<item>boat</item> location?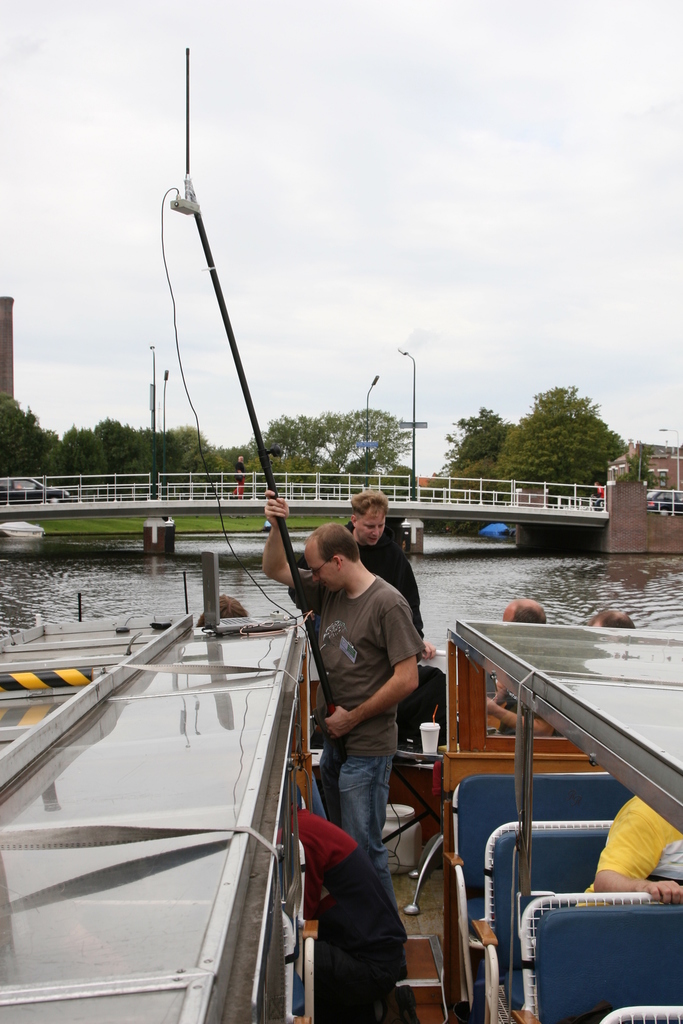
box(0, 545, 682, 1023)
